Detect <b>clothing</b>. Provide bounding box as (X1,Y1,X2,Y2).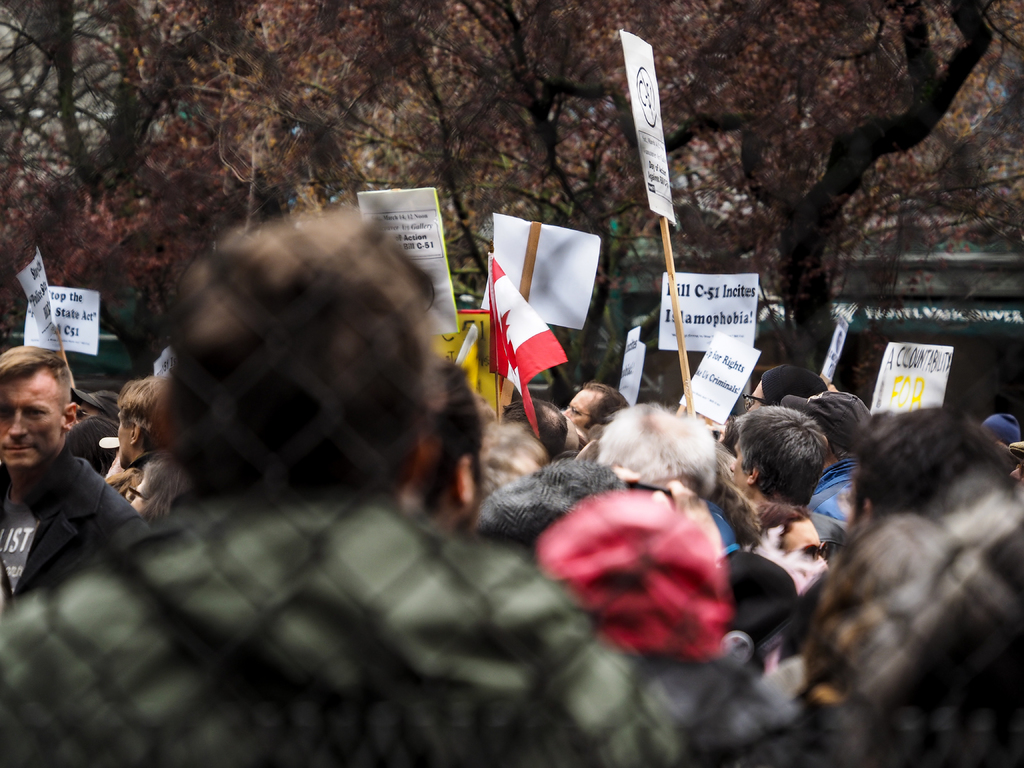
(812,451,863,518).
